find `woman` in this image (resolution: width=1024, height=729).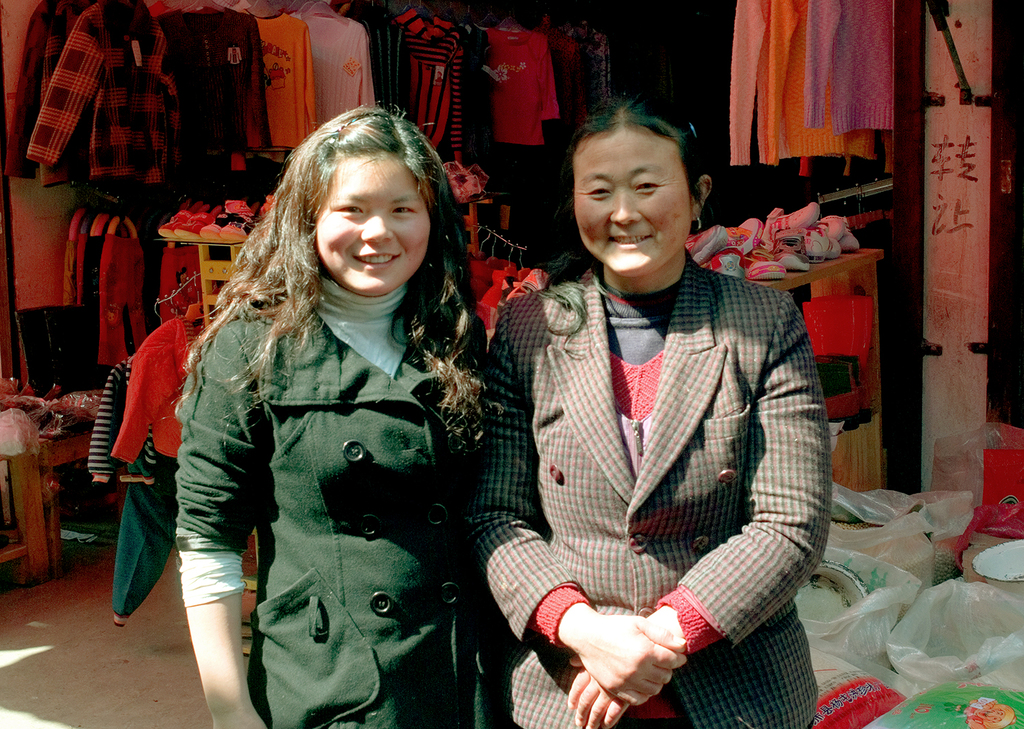
(left=141, top=101, right=531, bottom=728).
